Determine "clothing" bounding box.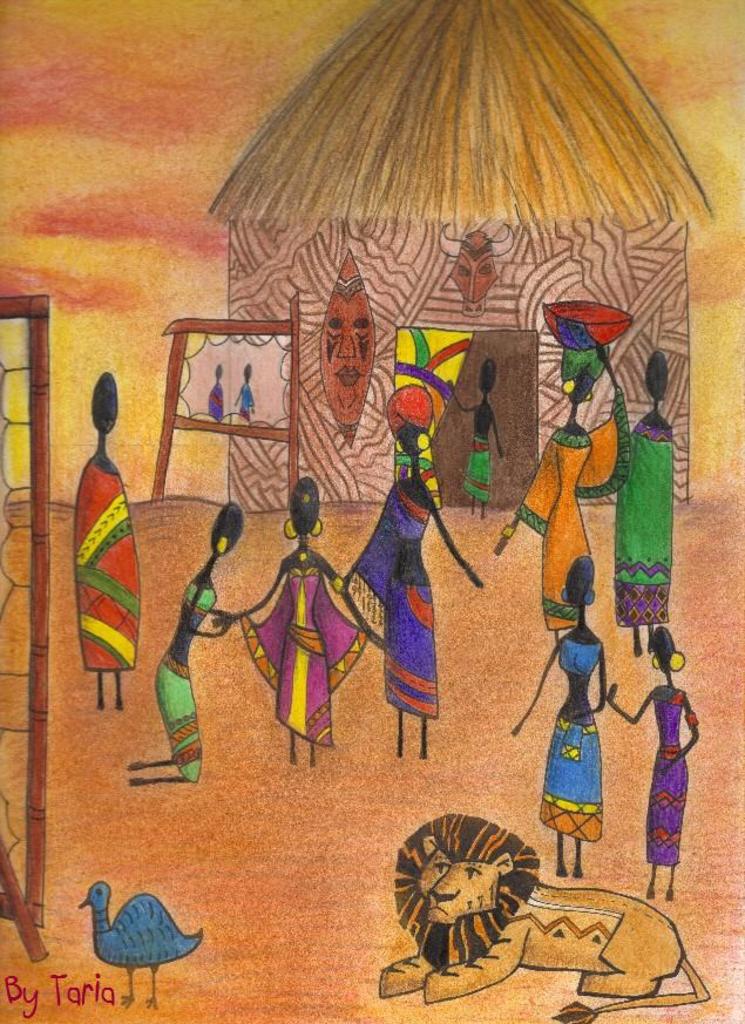
Determined: <box>537,632,602,840</box>.
